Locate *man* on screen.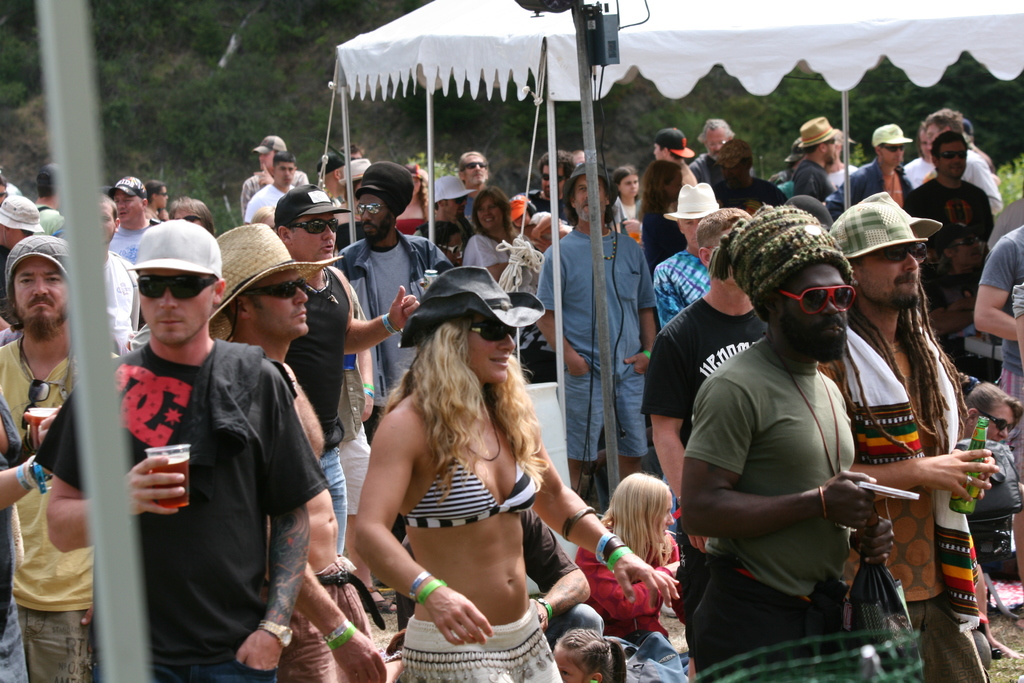
On screen at <bbox>681, 202, 889, 673</bbox>.
